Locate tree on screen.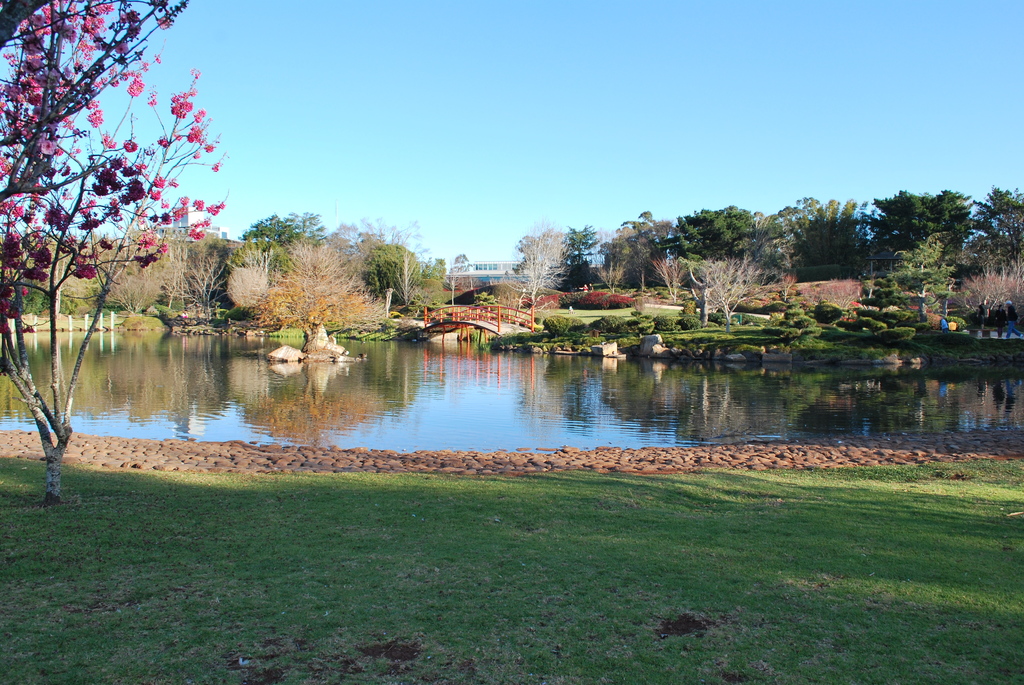
On screen at 258:224:351:325.
